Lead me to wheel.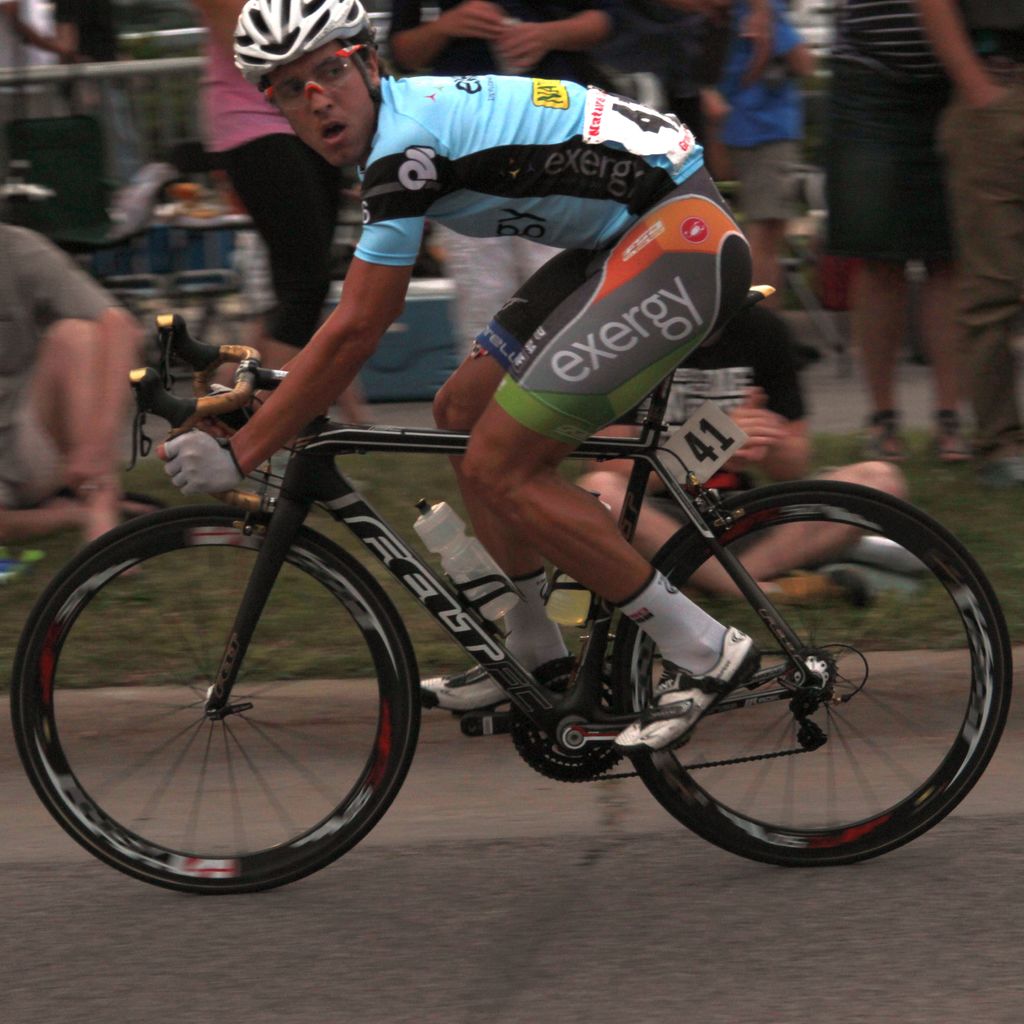
Lead to 602:477:1011:872.
